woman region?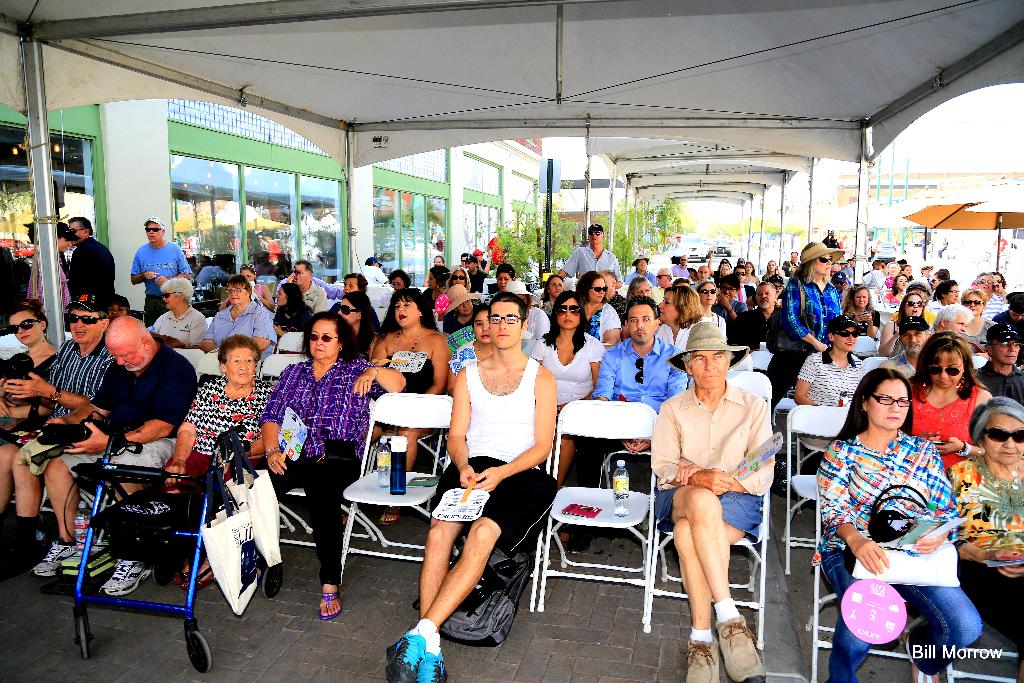
bbox=[901, 327, 998, 477]
